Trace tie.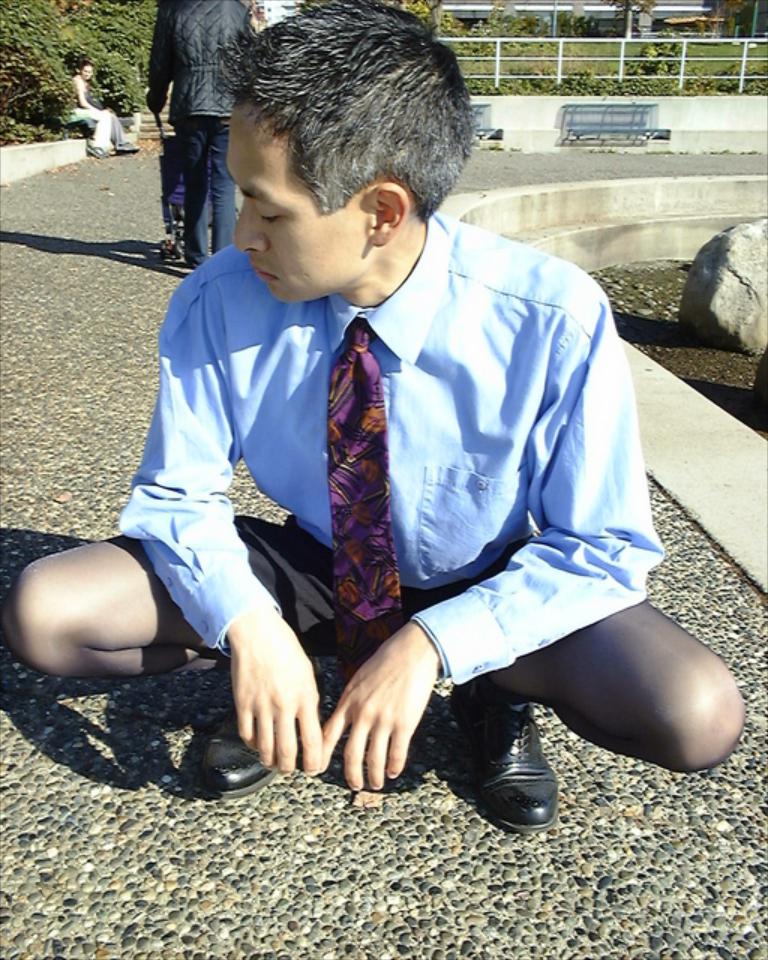
Traced to [328, 307, 409, 717].
